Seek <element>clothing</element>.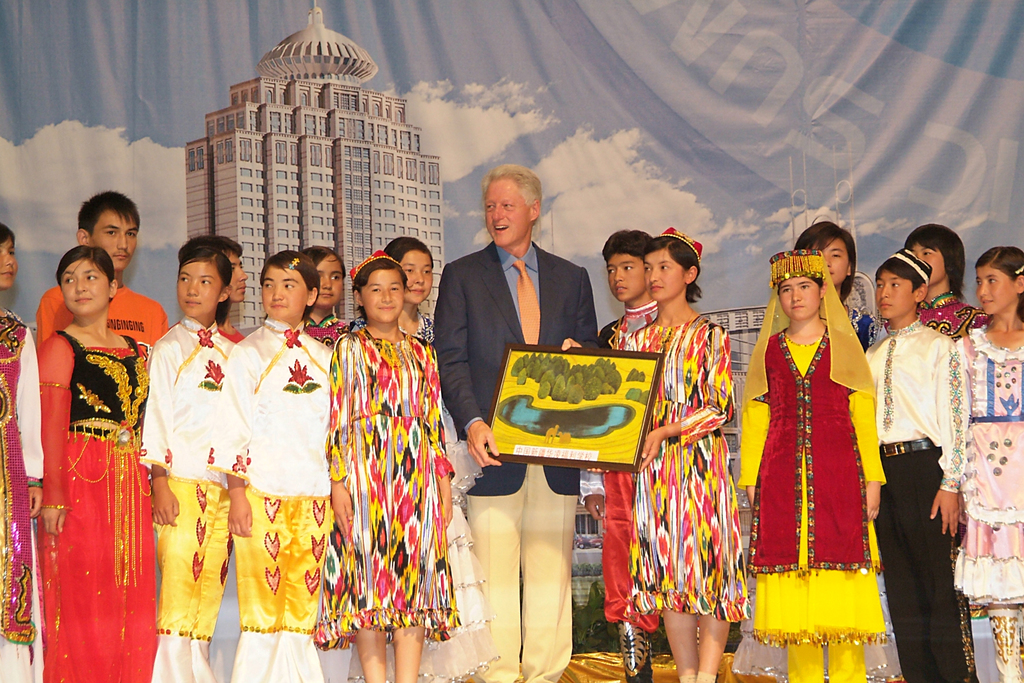
region(35, 335, 161, 682).
